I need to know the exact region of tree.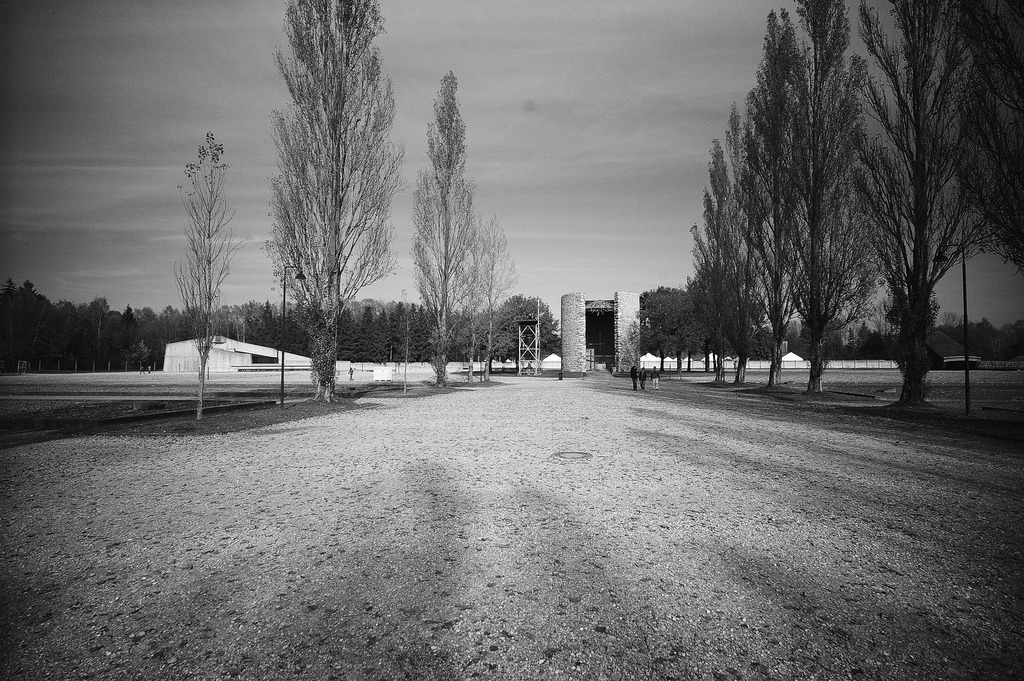
Region: [left=474, top=220, right=513, bottom=366].
